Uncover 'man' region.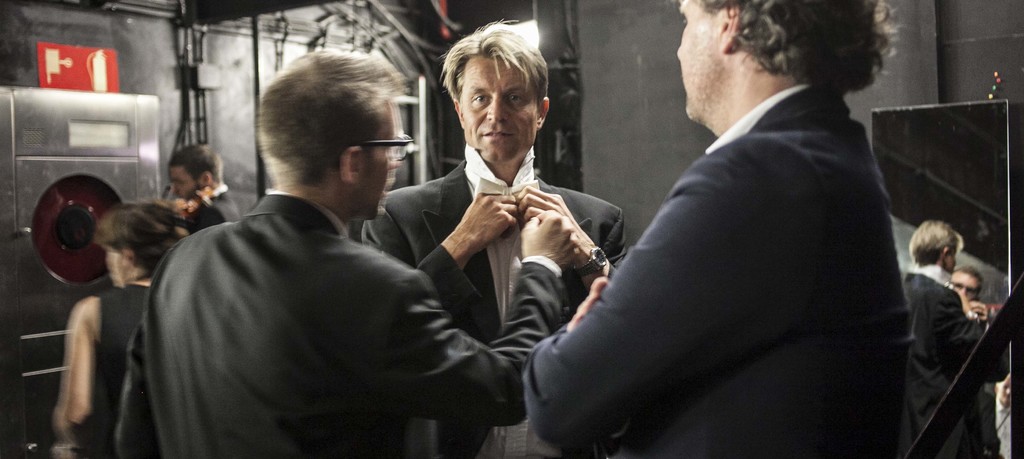
Uncovered: {"x1": 527, "y1": 0, "x2": 920, "y2": 458}.
